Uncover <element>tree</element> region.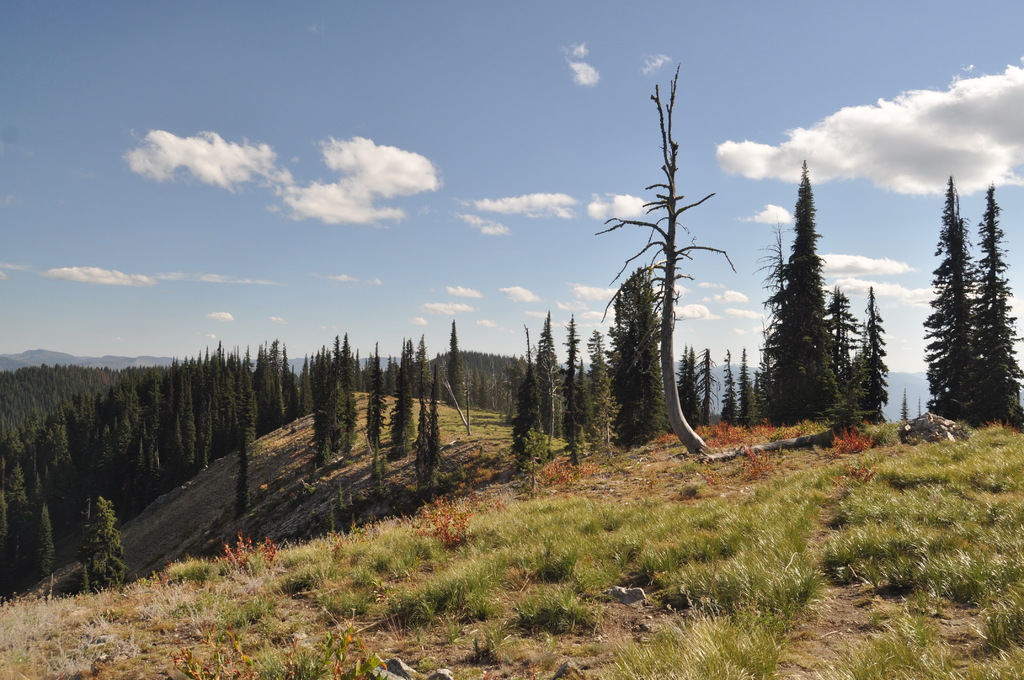
Uncovered: box=[728, 350, 739, 427].
